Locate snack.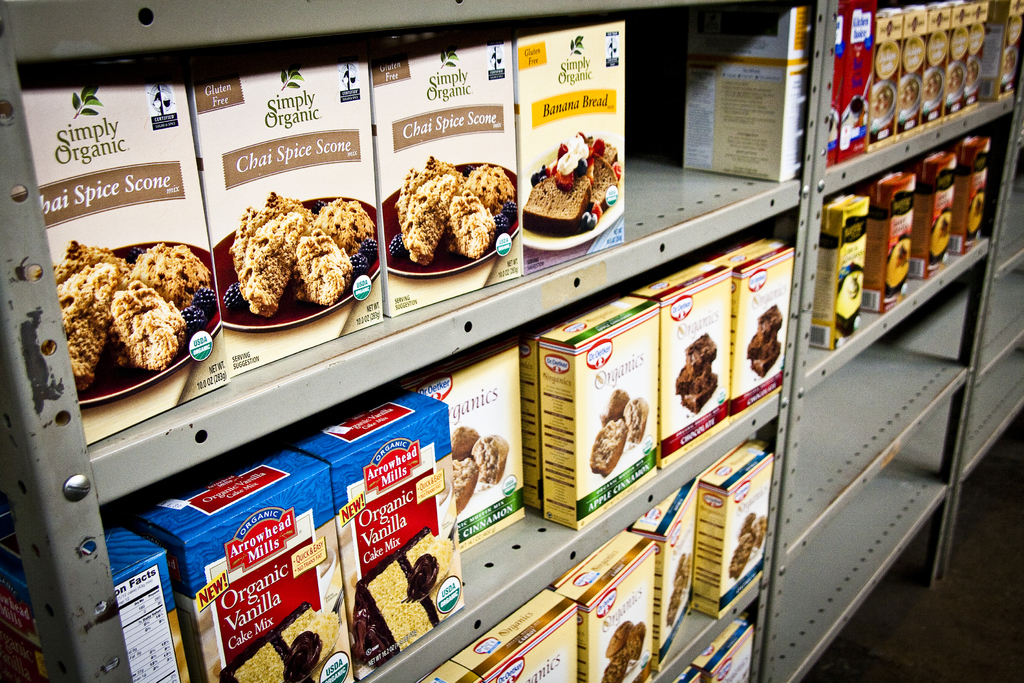
Bounding box: bbox=[601, 620, 643, 682].
